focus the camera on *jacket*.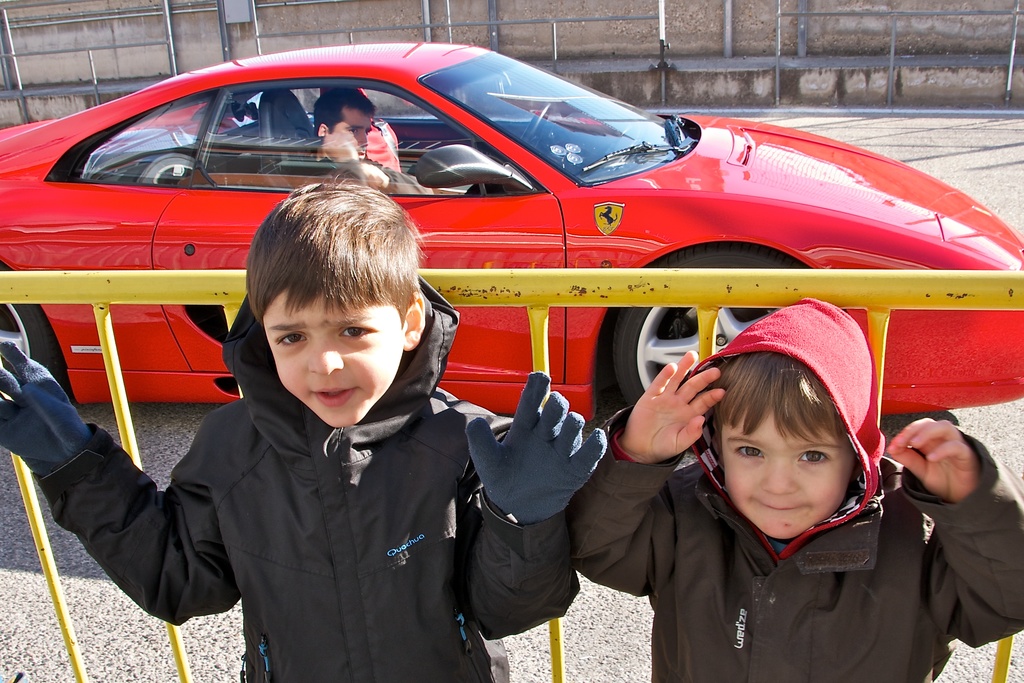
Focus region: (left=561, top=298, right=1023, bottom=682).
